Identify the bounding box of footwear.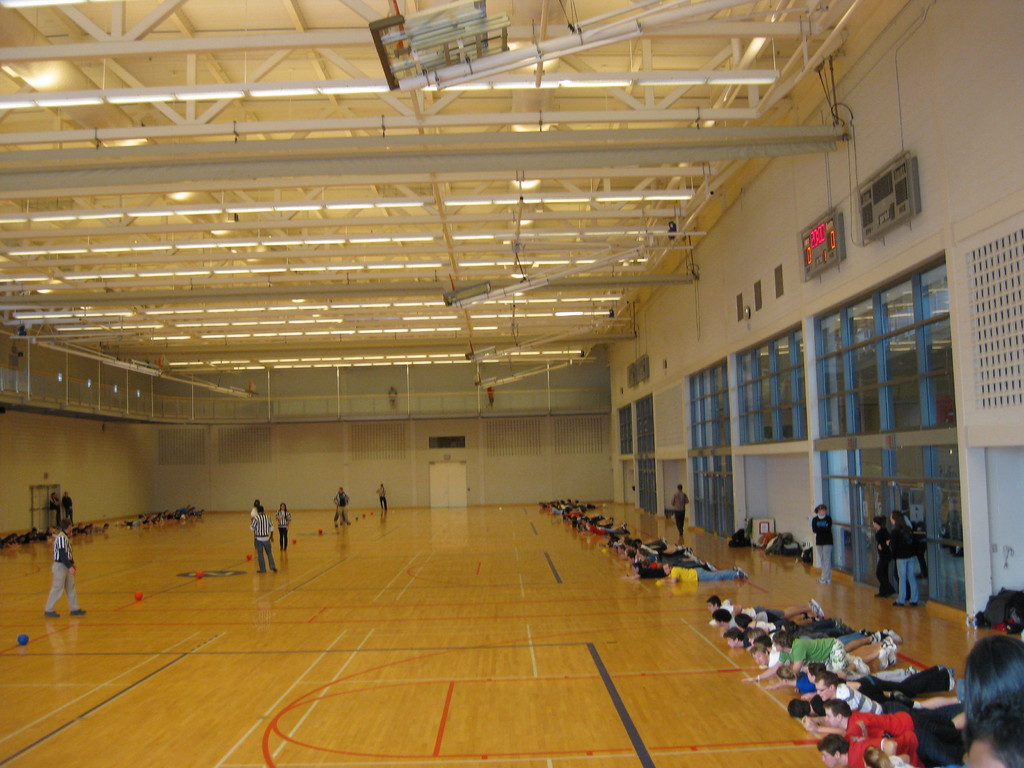
detection(836, 618, 845, 633).
